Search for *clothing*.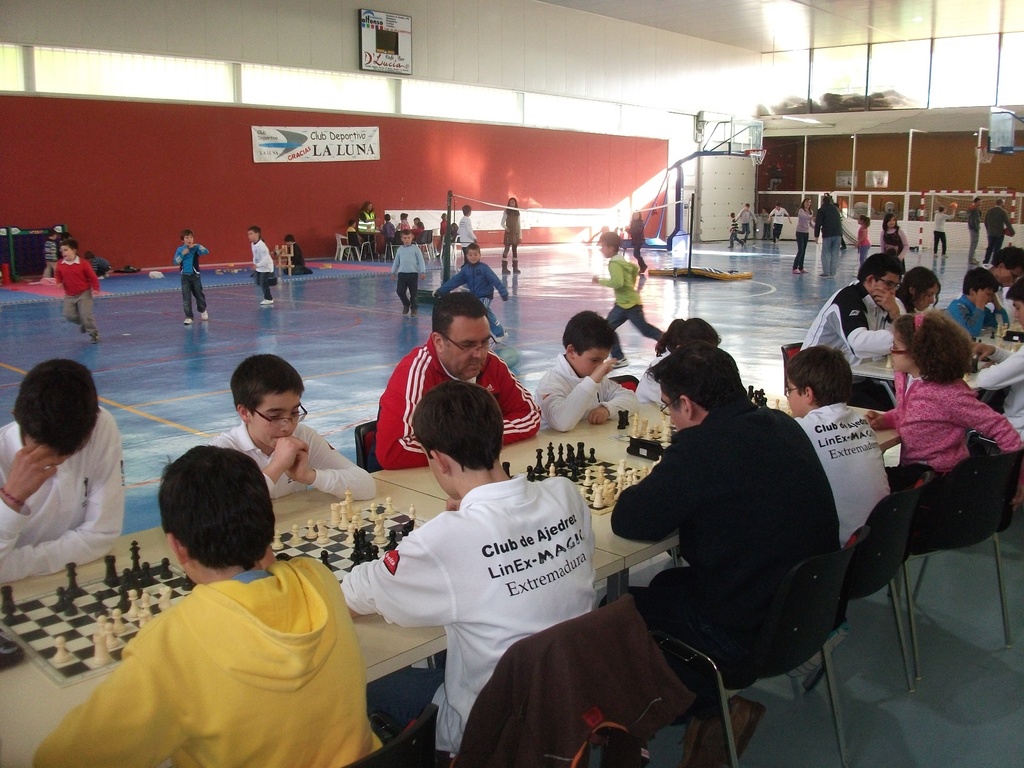
Found at <bbox>353, 470, 634, 746</bbox>.
